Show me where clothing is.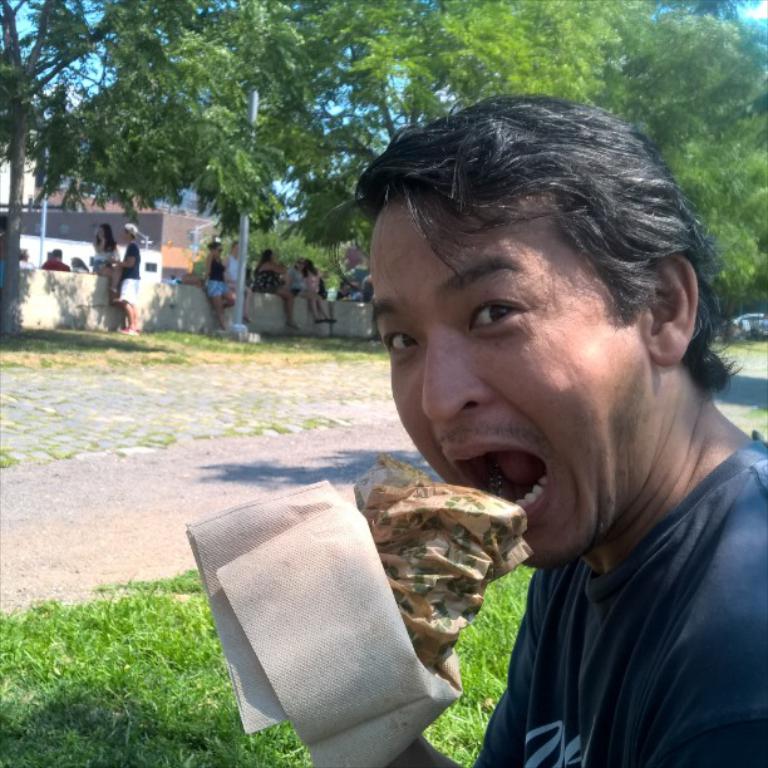
clothing is at select_region(94, 242, 122, 286).
